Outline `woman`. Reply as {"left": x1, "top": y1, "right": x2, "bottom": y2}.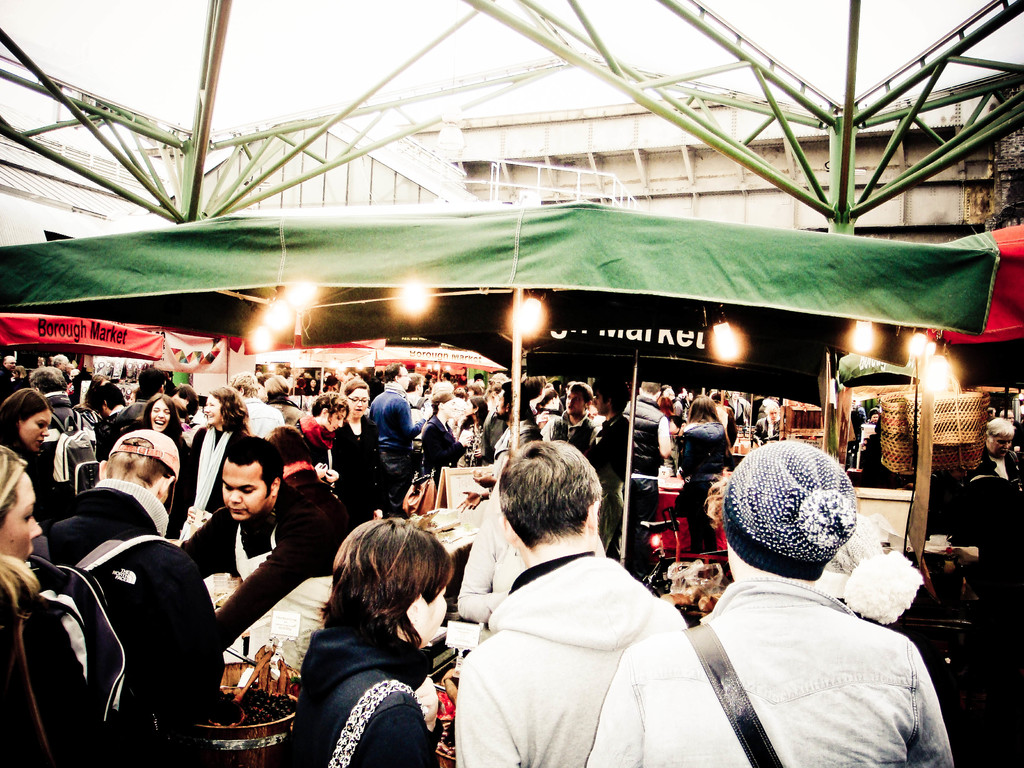
{"left": 298, "top": 392, "right": 348, "bottom": 494}.
